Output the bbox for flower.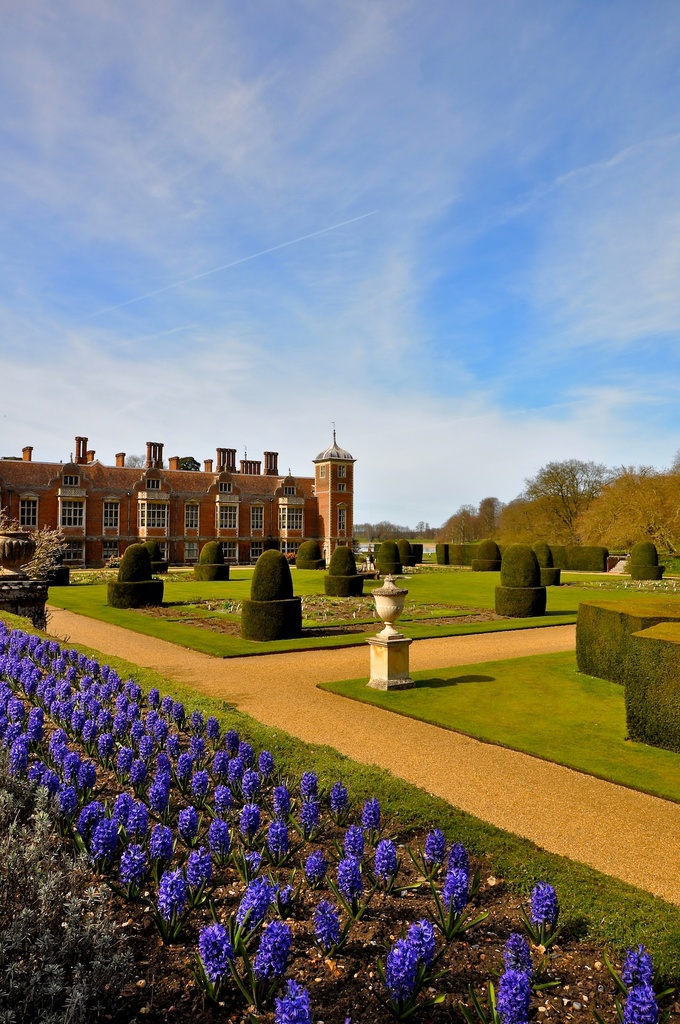
x1=371, y1=836, x2=402, y2=878.
